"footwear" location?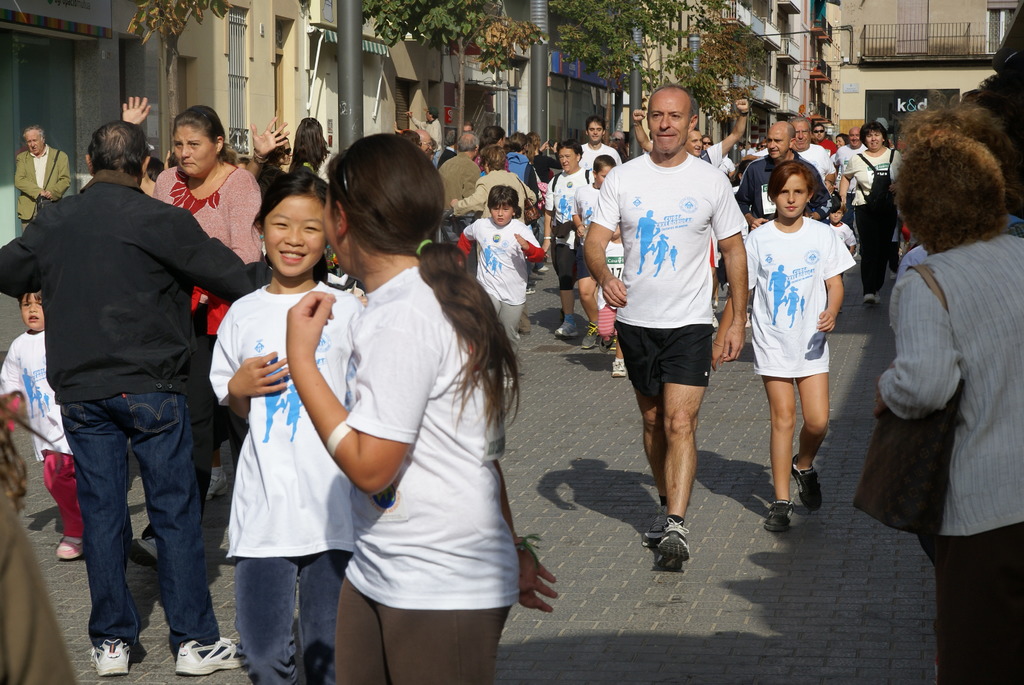
855, 252, 859, 259
